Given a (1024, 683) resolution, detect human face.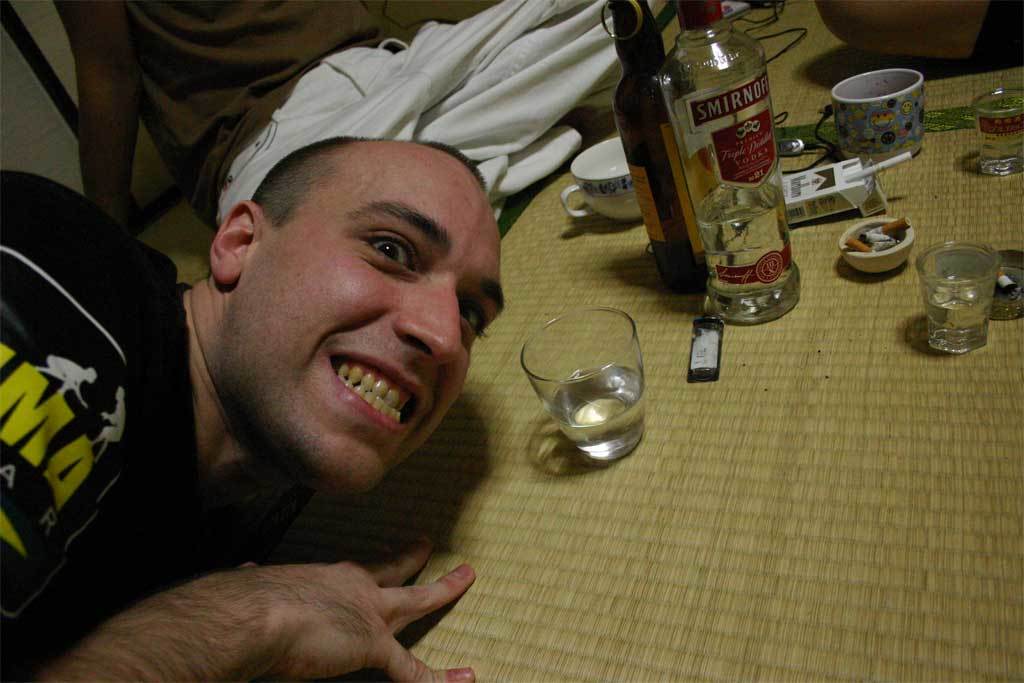
Rect(227, 151, 512, 497).
